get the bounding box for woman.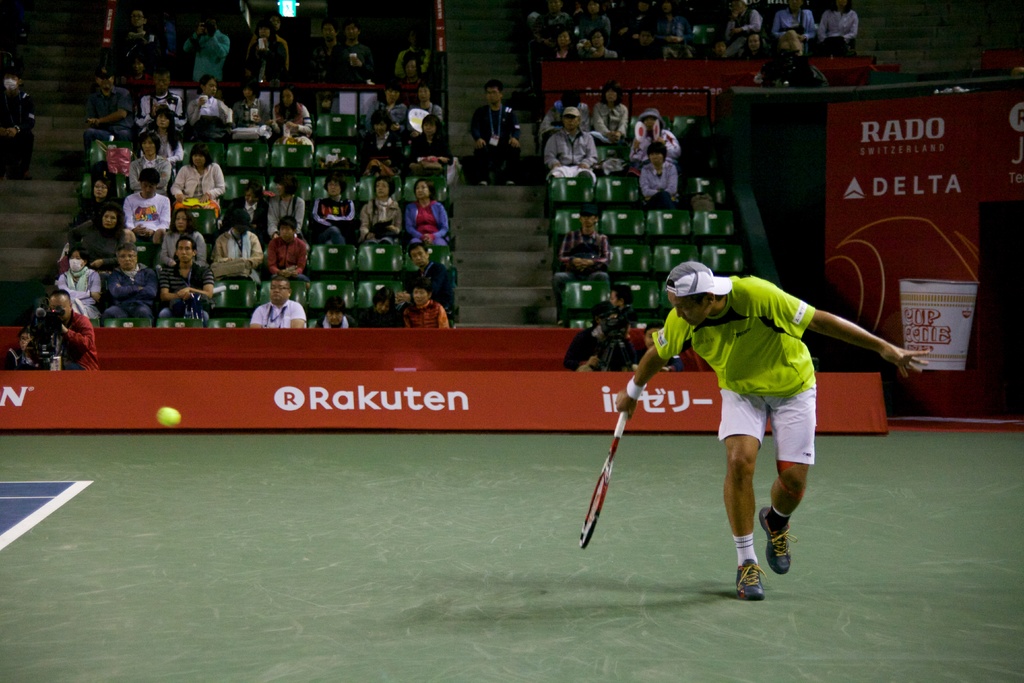
x1=124 y1=57 x2=154 y2=86.
